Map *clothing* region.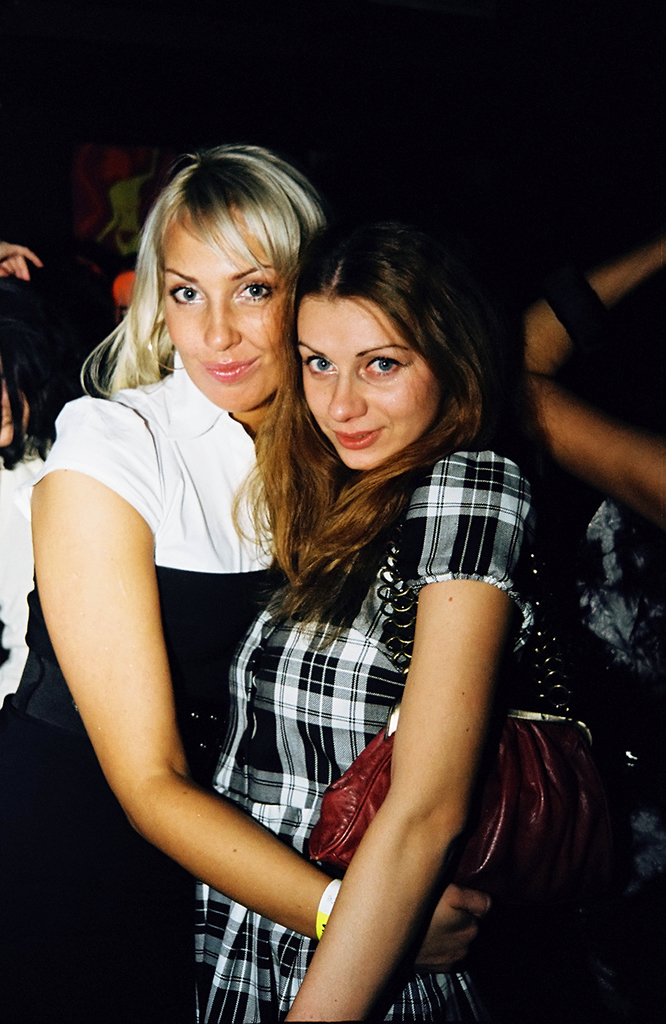
Mapped to x1=0 y1=355 x2=283 y2=1023.
